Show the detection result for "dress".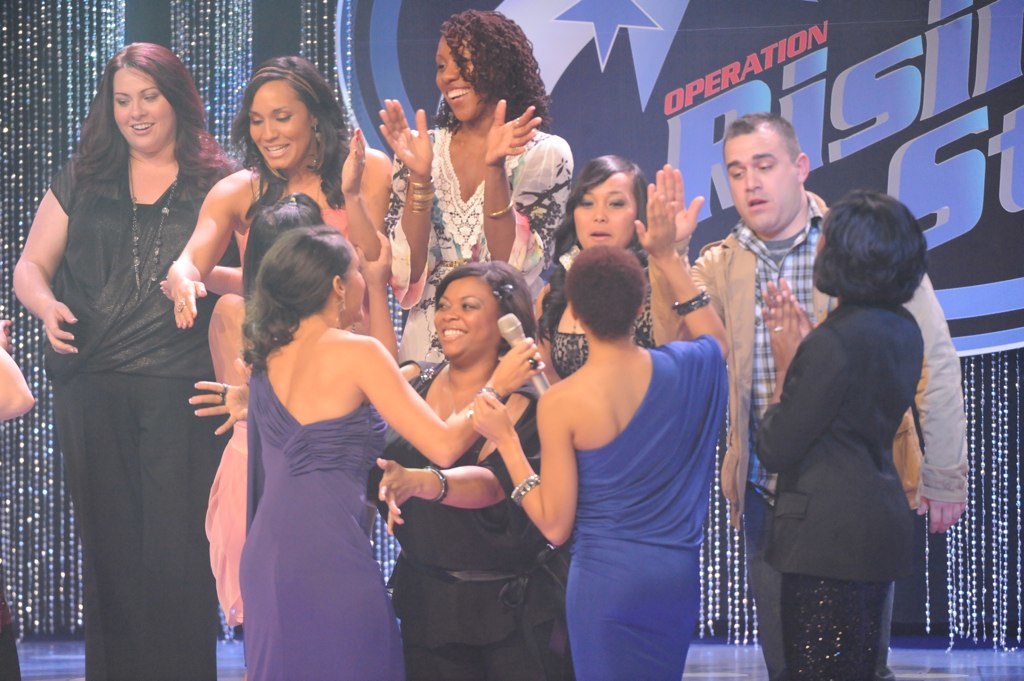
rect(392, 127, 573, 363).
